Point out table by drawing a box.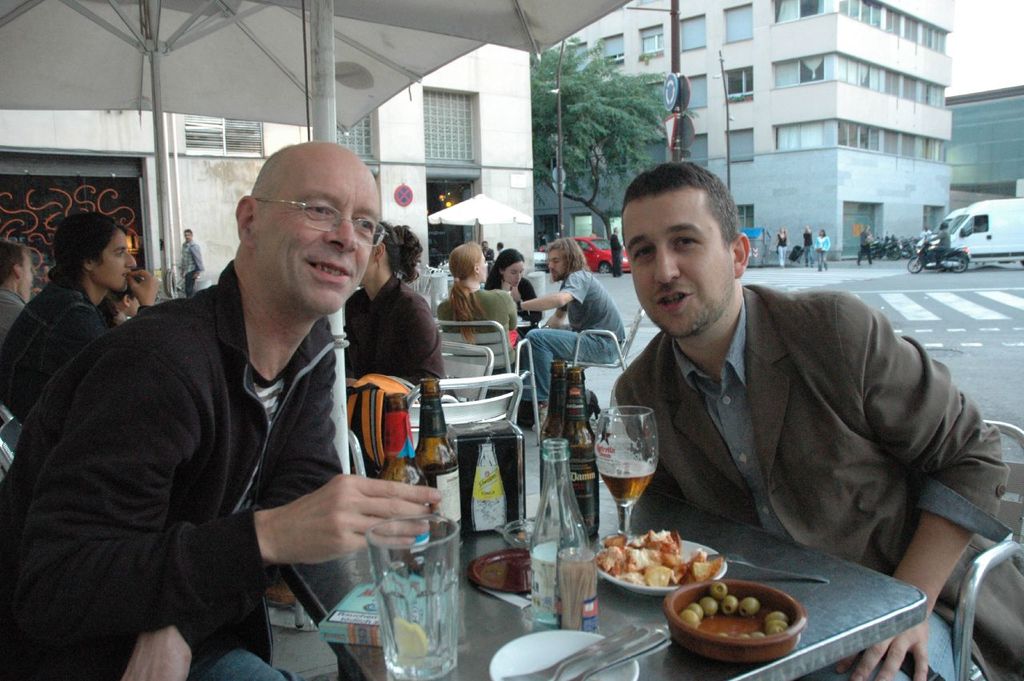
(284, 476, 926, 680).
